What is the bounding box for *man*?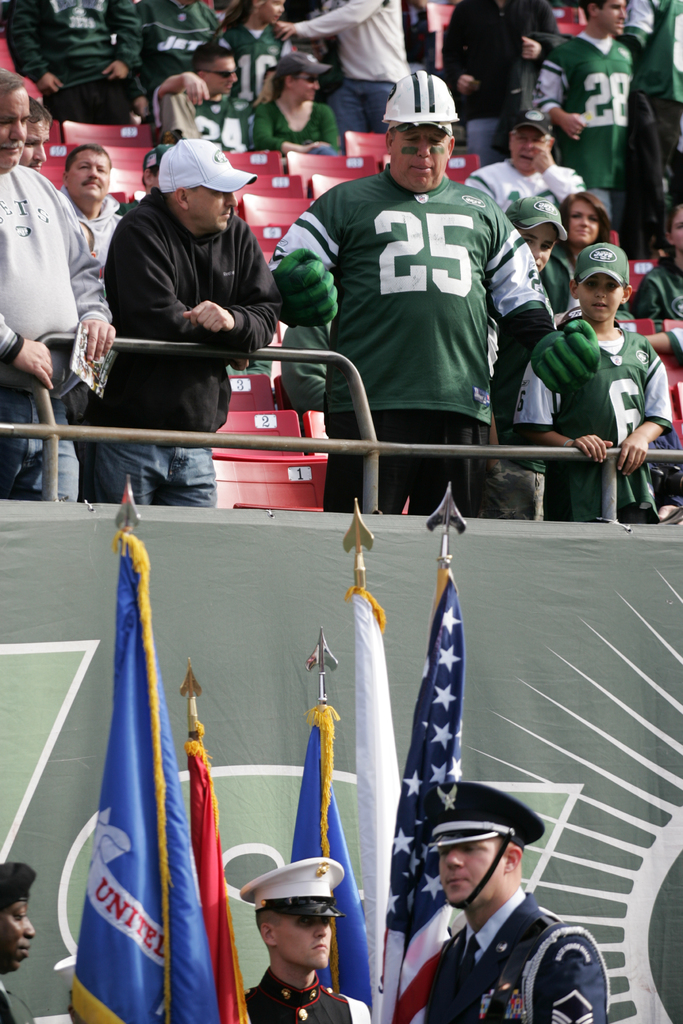
x1=58, y1=136, x2=135, y2=280.
